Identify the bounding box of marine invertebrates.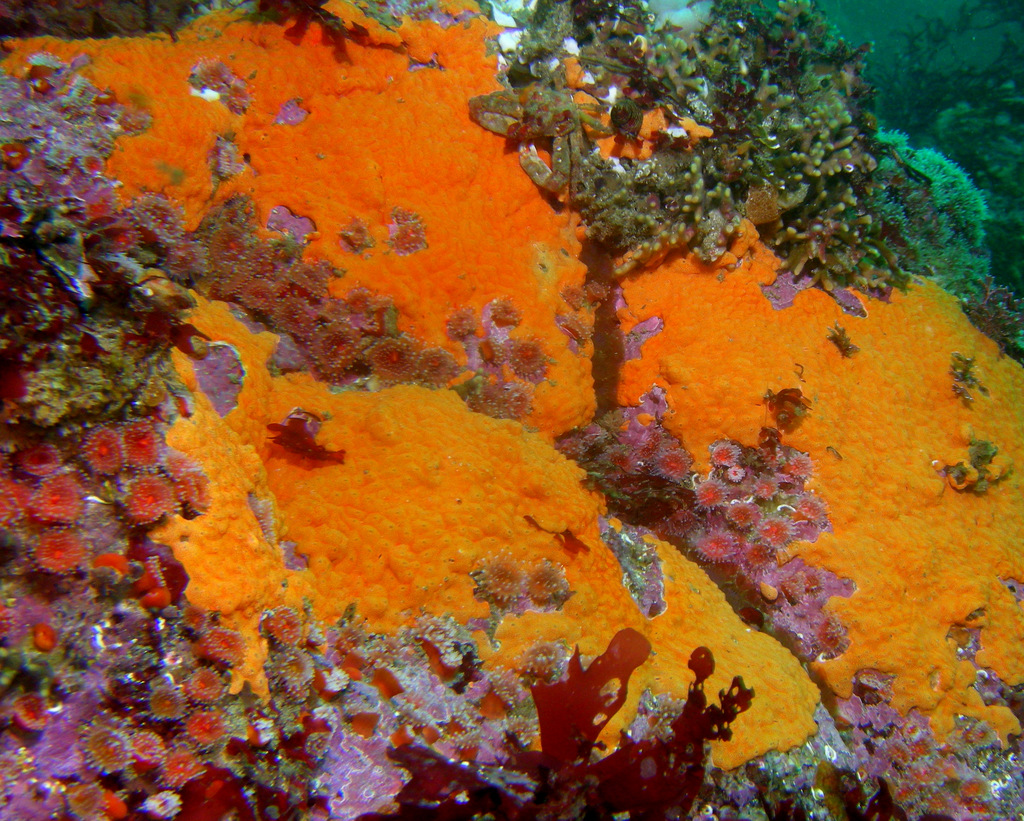
BBox(66, 0, 84, 15).
